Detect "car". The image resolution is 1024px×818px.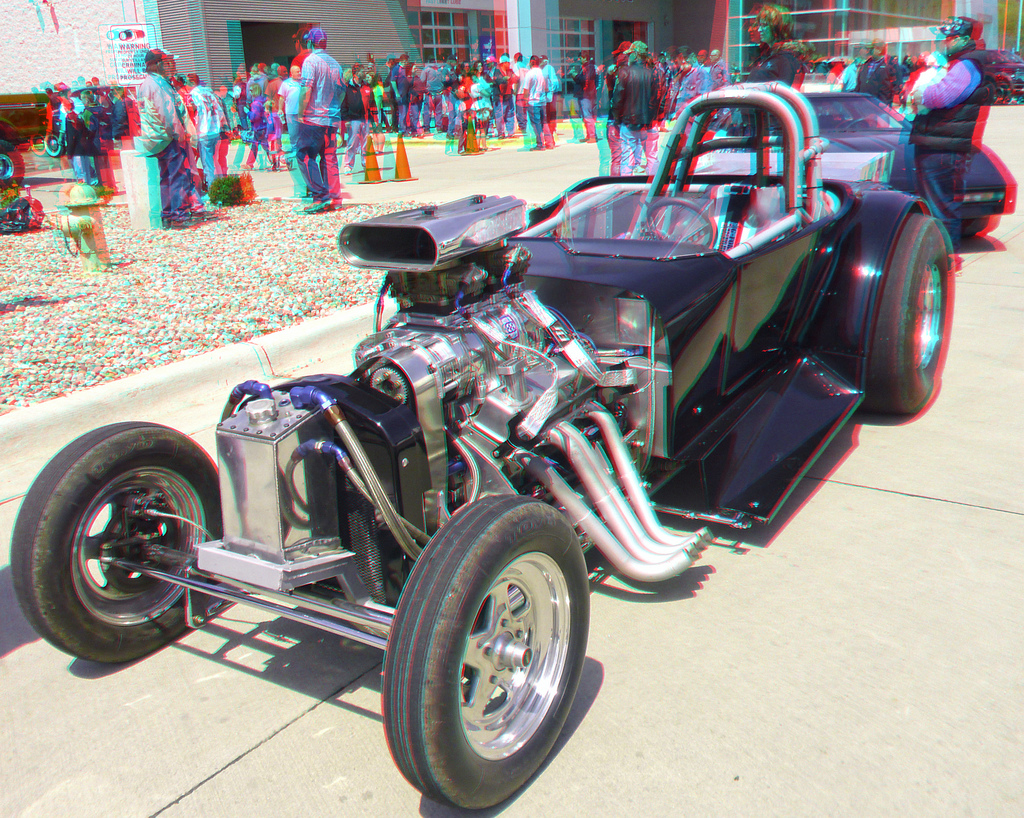
BBox(964, 46, 1023, 108).
